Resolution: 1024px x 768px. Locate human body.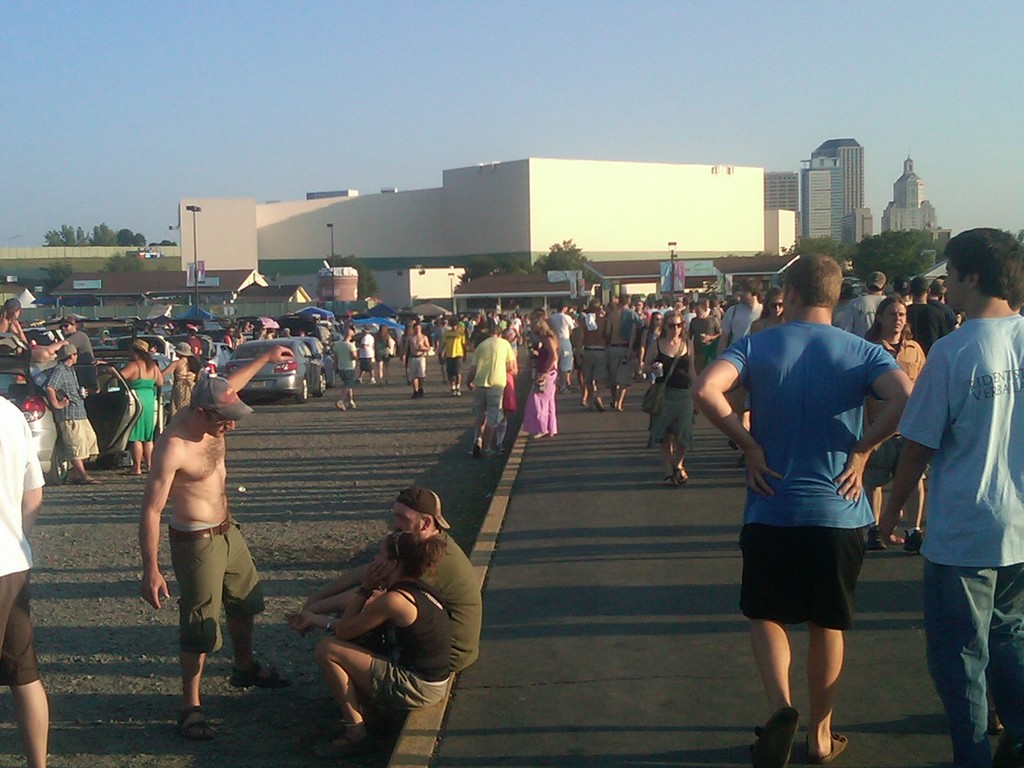
pyautogui.locateOnScreen(700, 259, 897, 749).
